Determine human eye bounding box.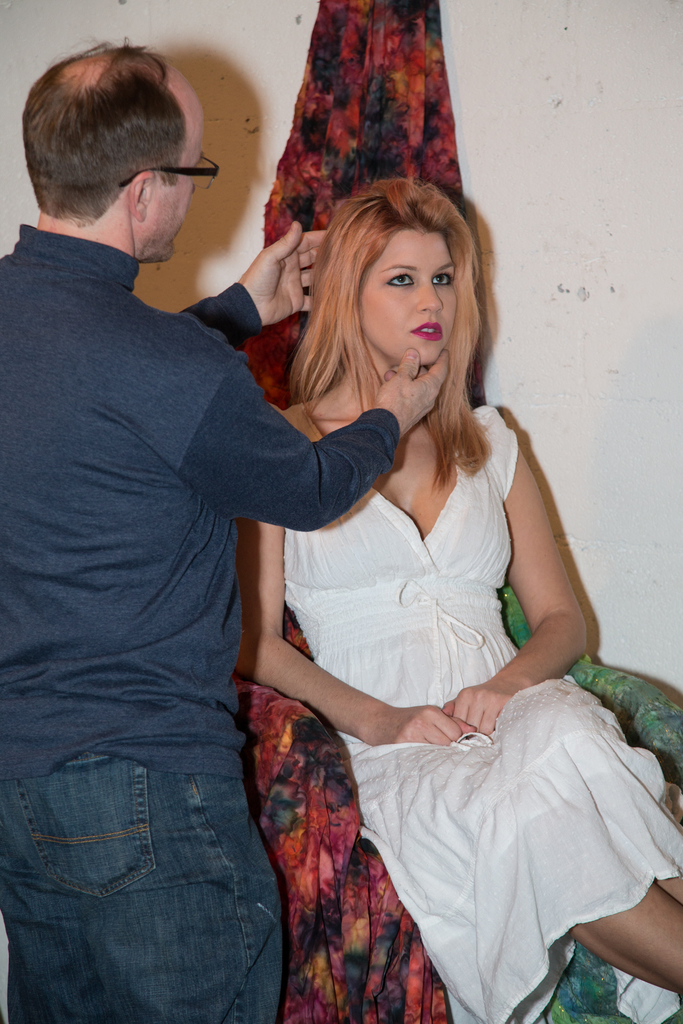
Determined: pyautogui.locateOnScreen(379, 267, 418, 297).
